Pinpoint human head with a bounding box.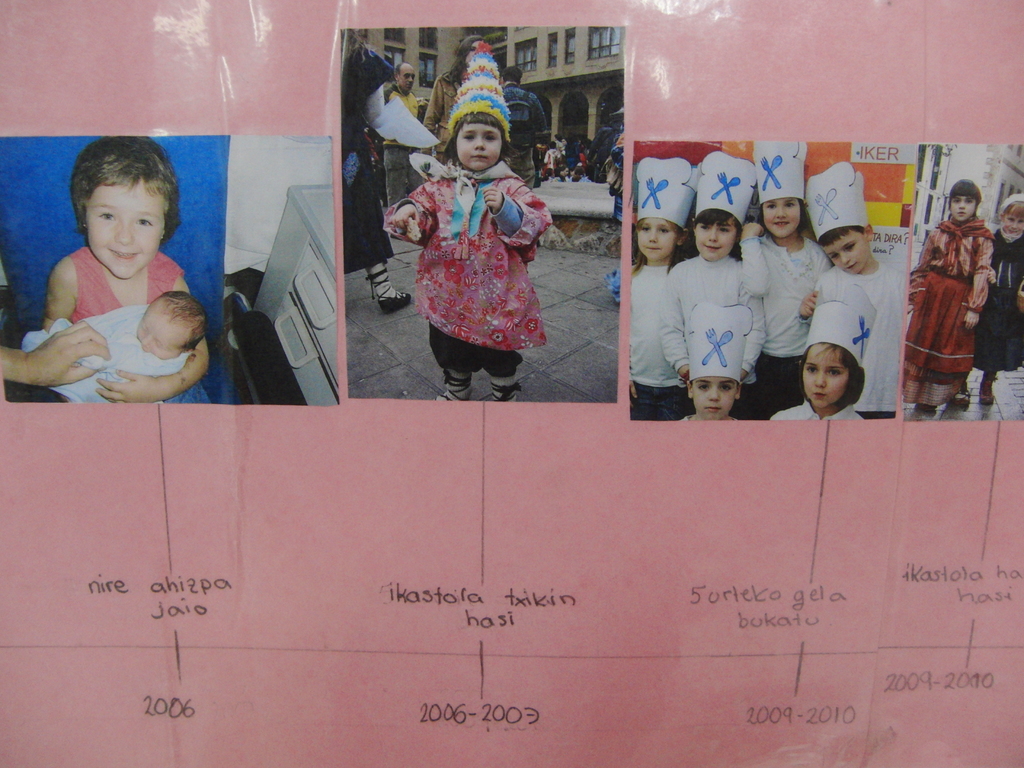
344 44 391 109.
